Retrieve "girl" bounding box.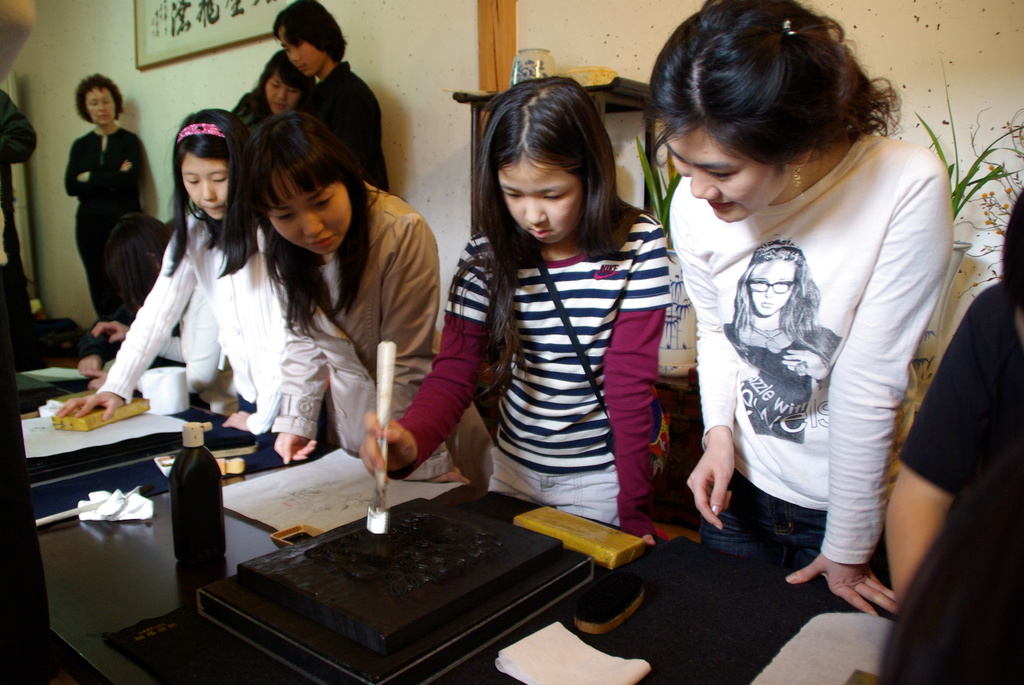
Bounding box: bbox=(652, 0, 955, 615).
